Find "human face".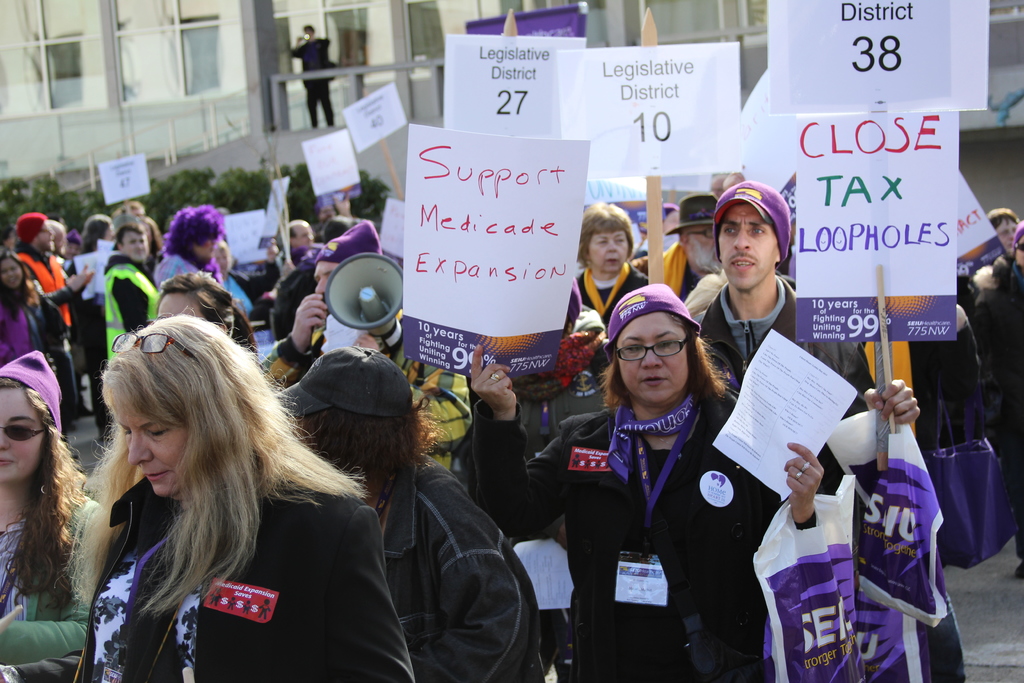
rect(0, 390, 47, 481).
